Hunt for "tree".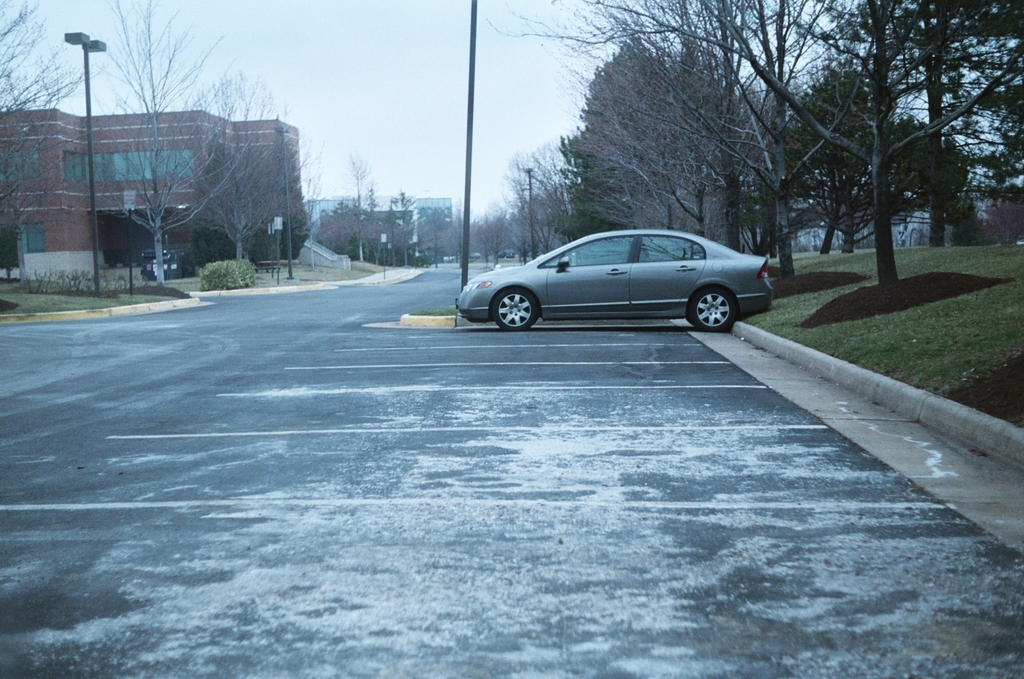
Hunted down at 336/143/372/255.
